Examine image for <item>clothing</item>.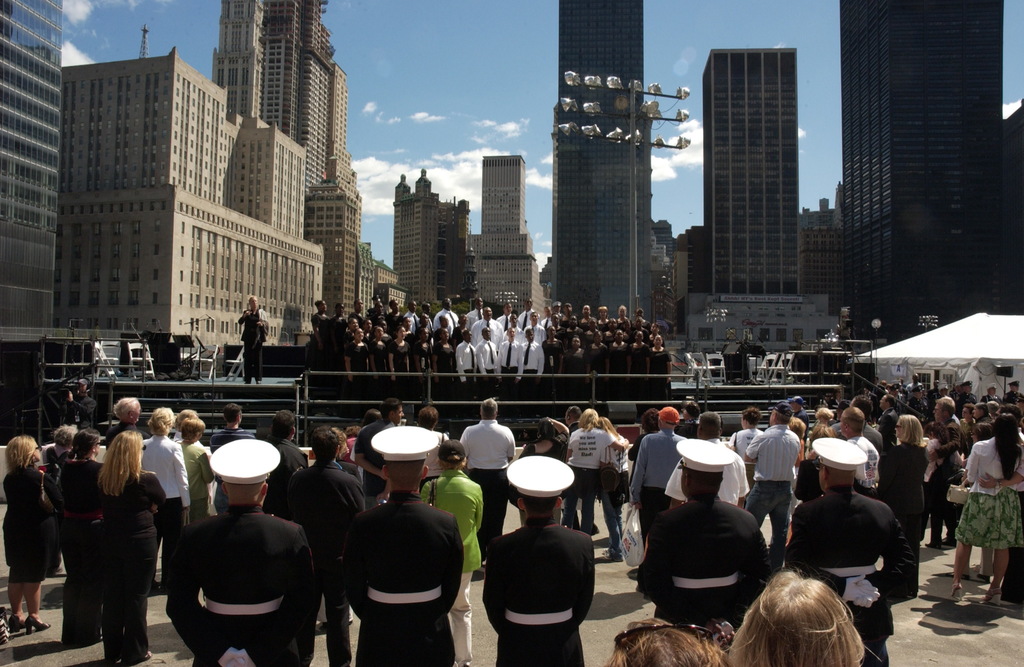
Examination result: (x1=435, y1=312, x2=454, y2=335).
